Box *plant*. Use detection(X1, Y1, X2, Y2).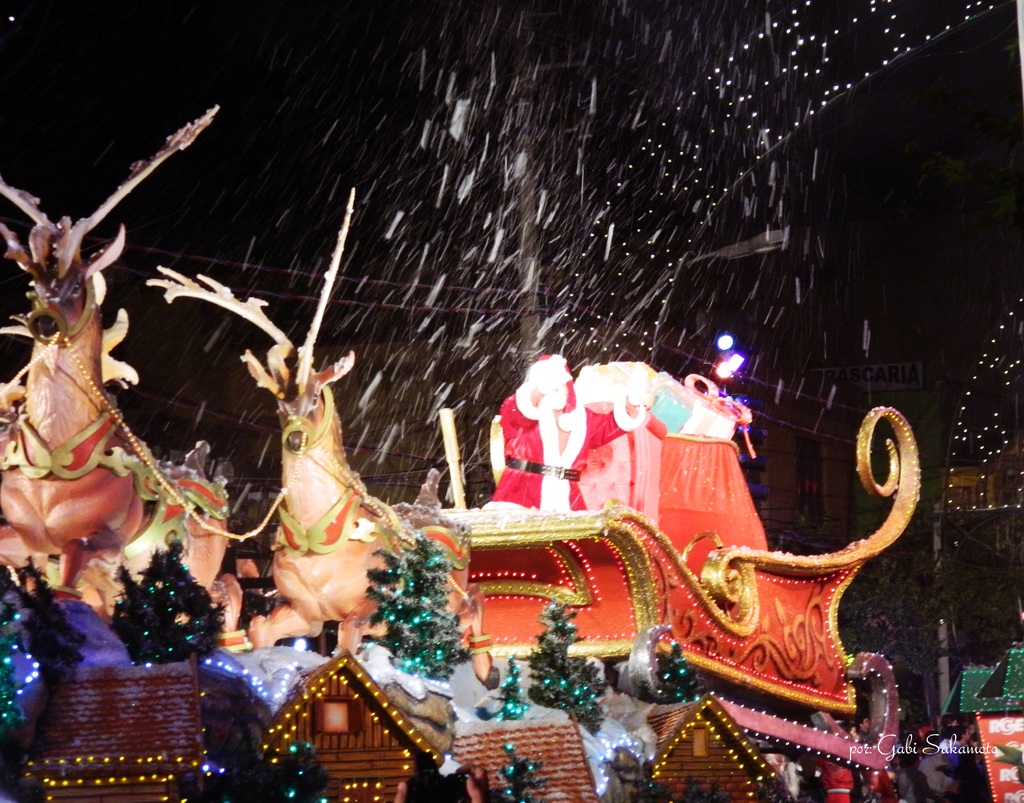
detection(498, 738, 553, 802).
